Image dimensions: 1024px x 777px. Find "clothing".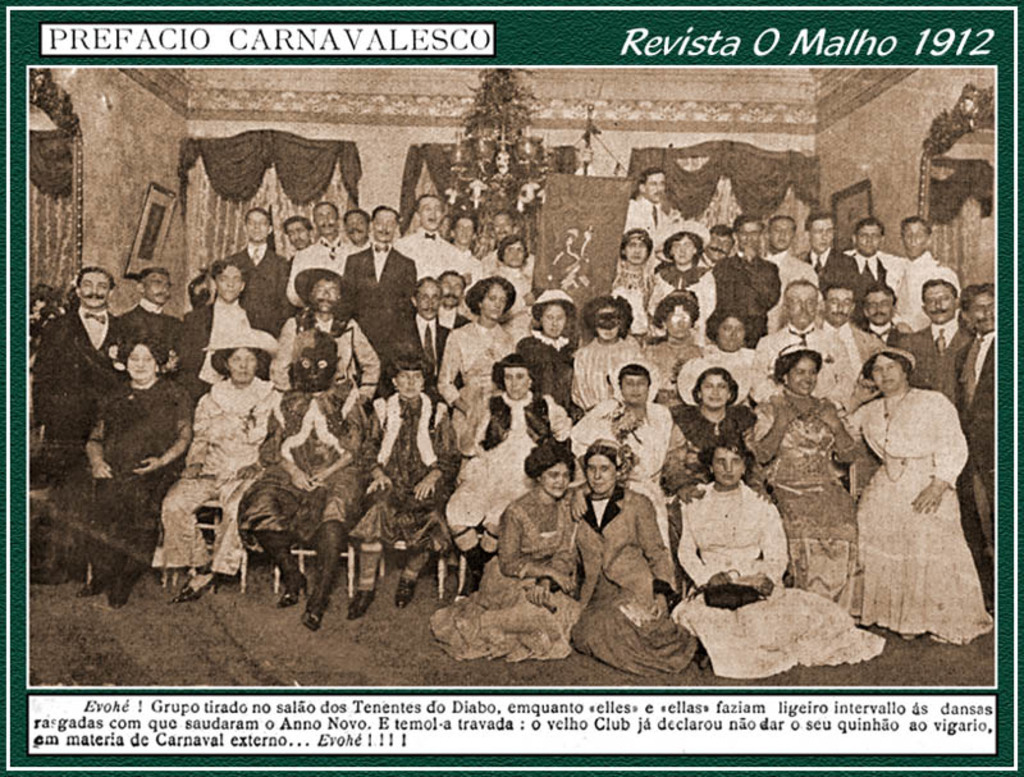
524/333/572/405.
